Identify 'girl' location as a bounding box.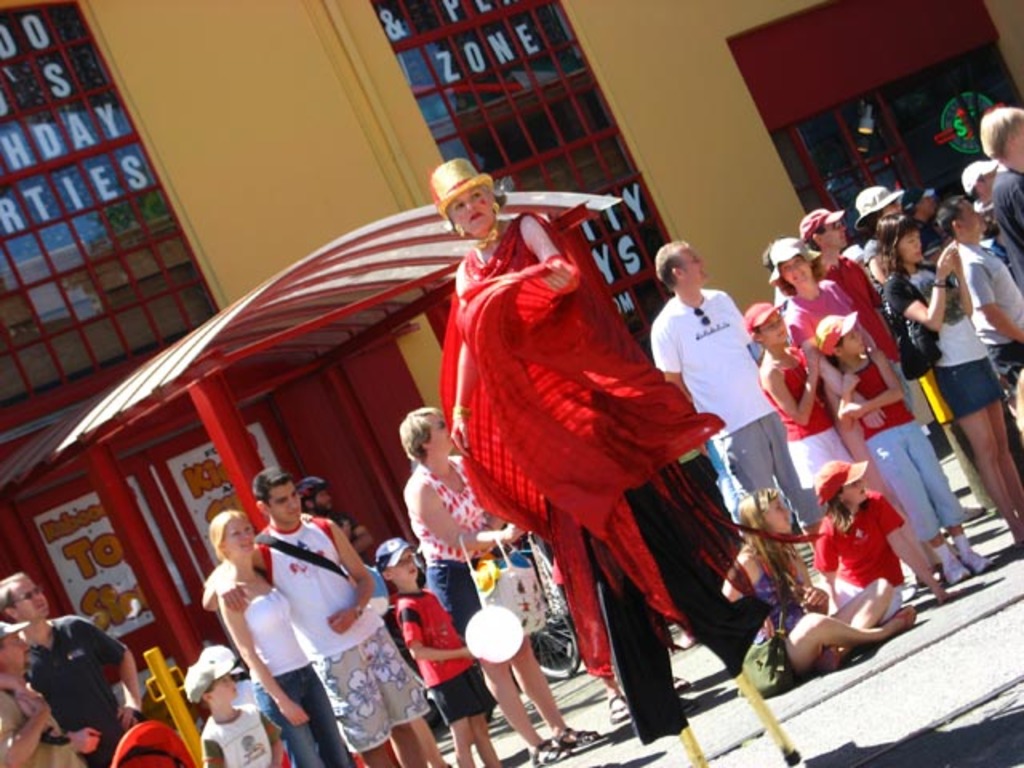
bbox=[816, 458, 939, 616].
